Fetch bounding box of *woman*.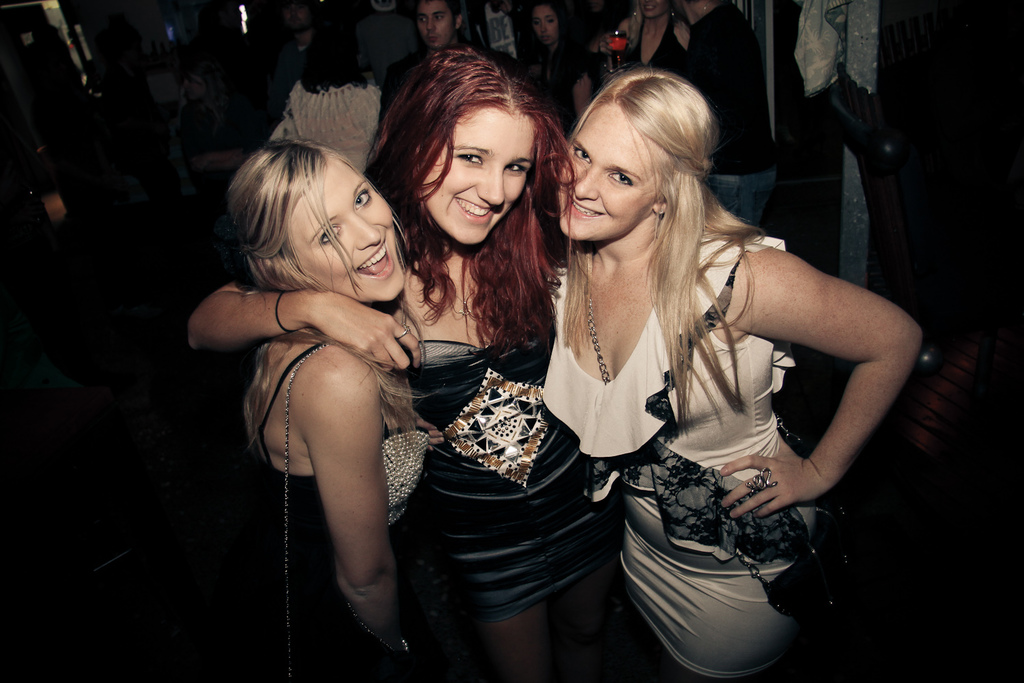
Bbox: x1=515 y1=61 x2=890 y2=674.
